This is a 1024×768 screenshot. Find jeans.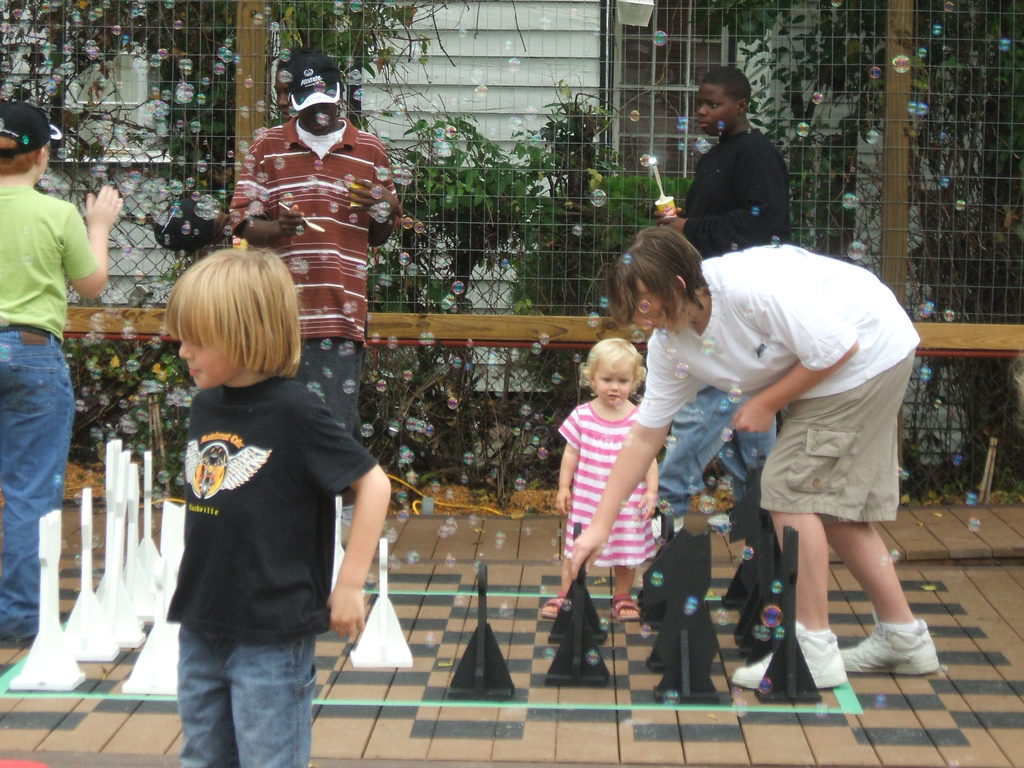
Bounding box: bbox=(178, 618, 315, 767).
